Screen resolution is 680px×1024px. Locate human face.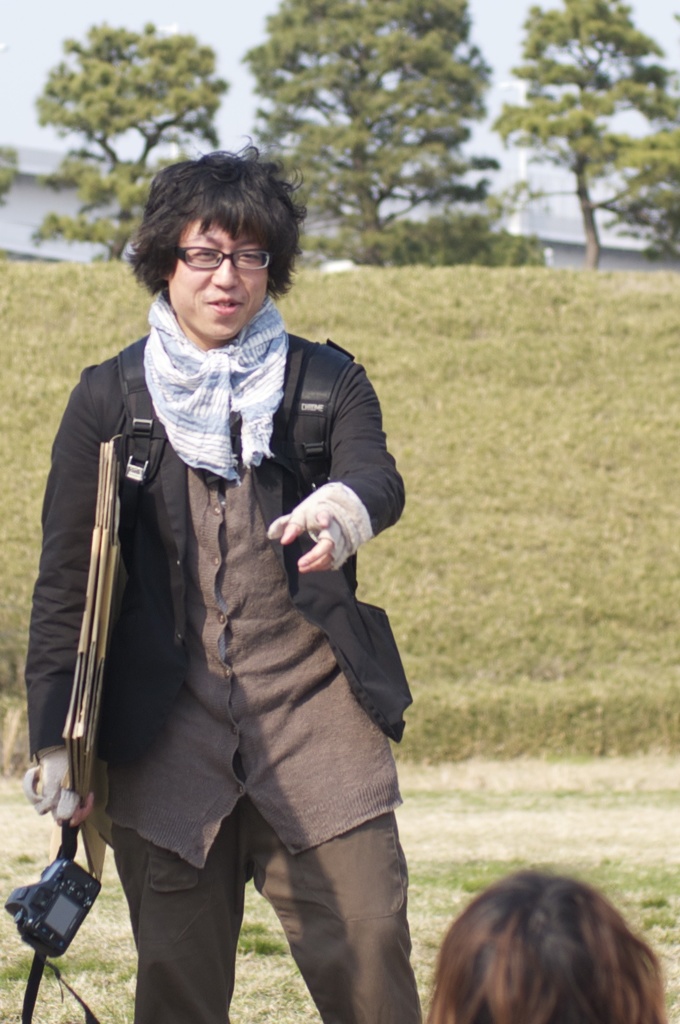
(167,222,269,337).
